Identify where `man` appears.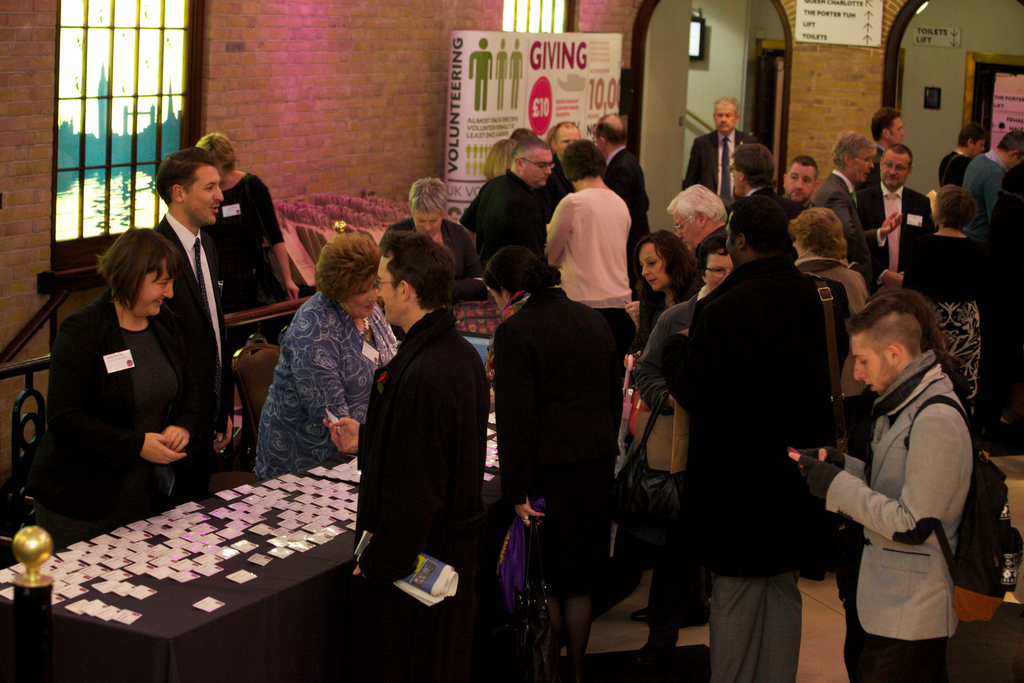
Appears at BBox(474, 137, 554, 270).
